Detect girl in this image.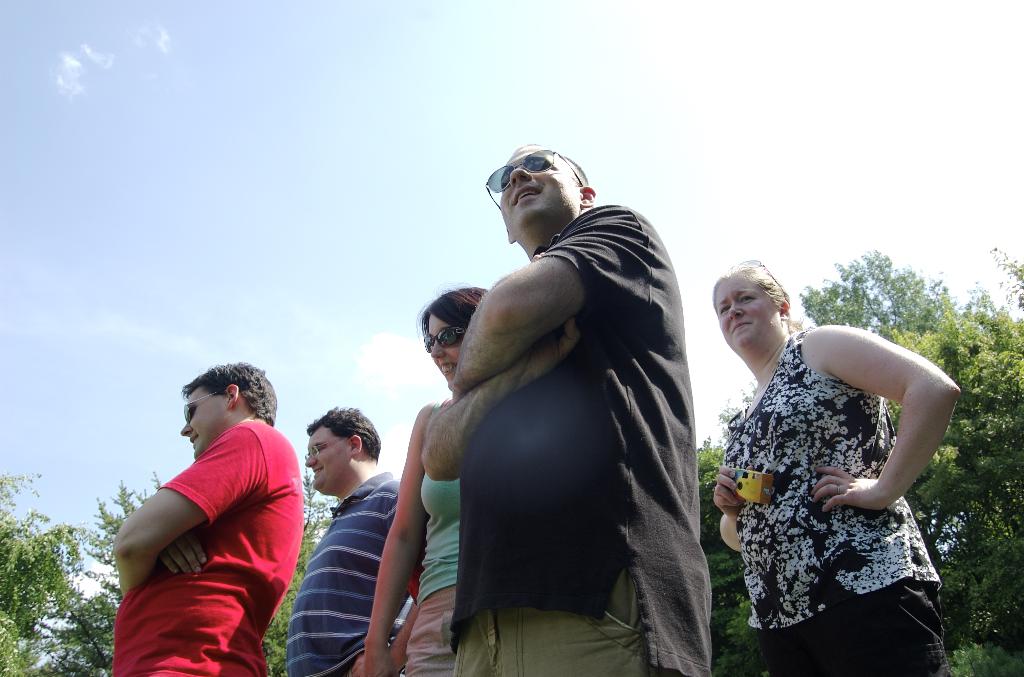
Detection: <box>704,277,976,665</box>.
